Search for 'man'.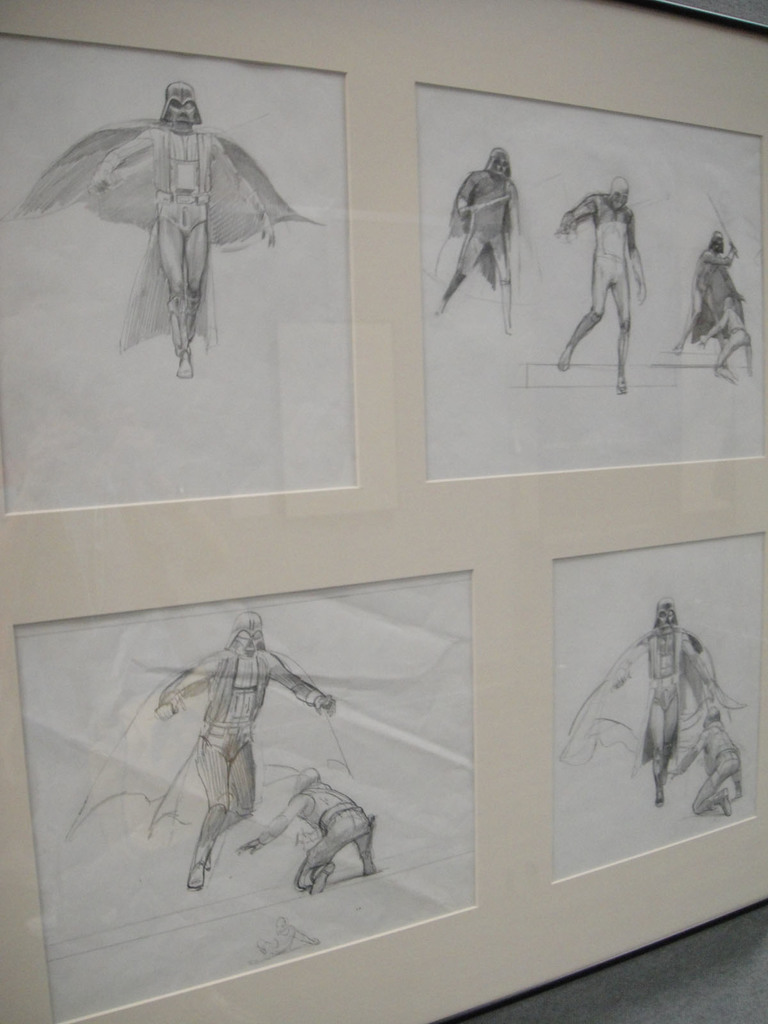
Found at [left=558, top=172, right=648, bottom=392].
